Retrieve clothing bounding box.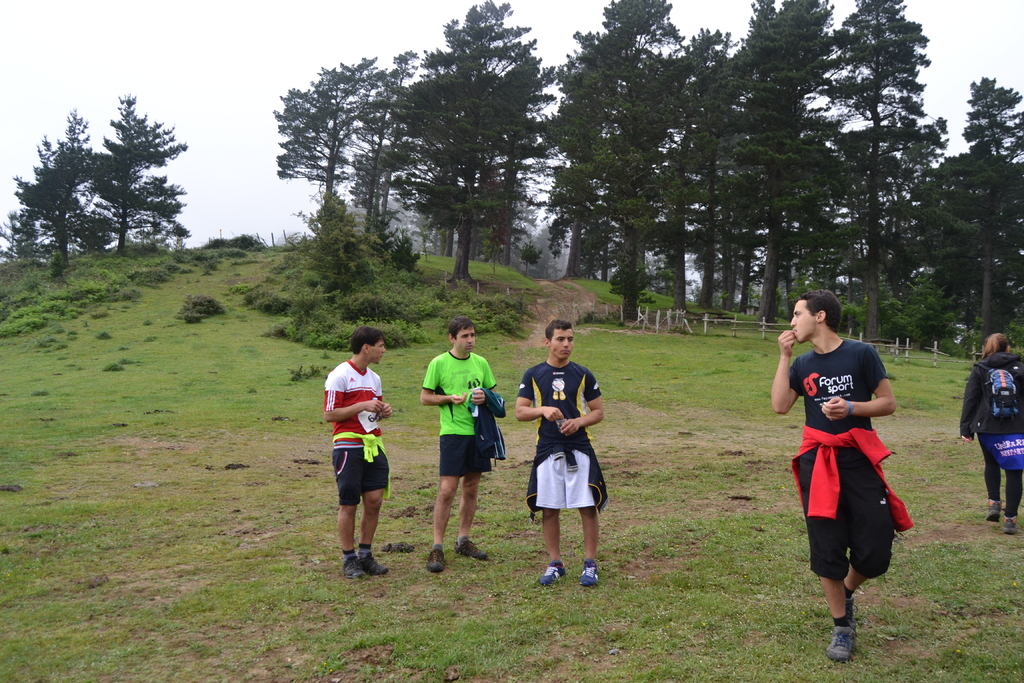
Bounding box: {"x1": 790, "y1": 340, "x2": 889, "y2": 468}.
